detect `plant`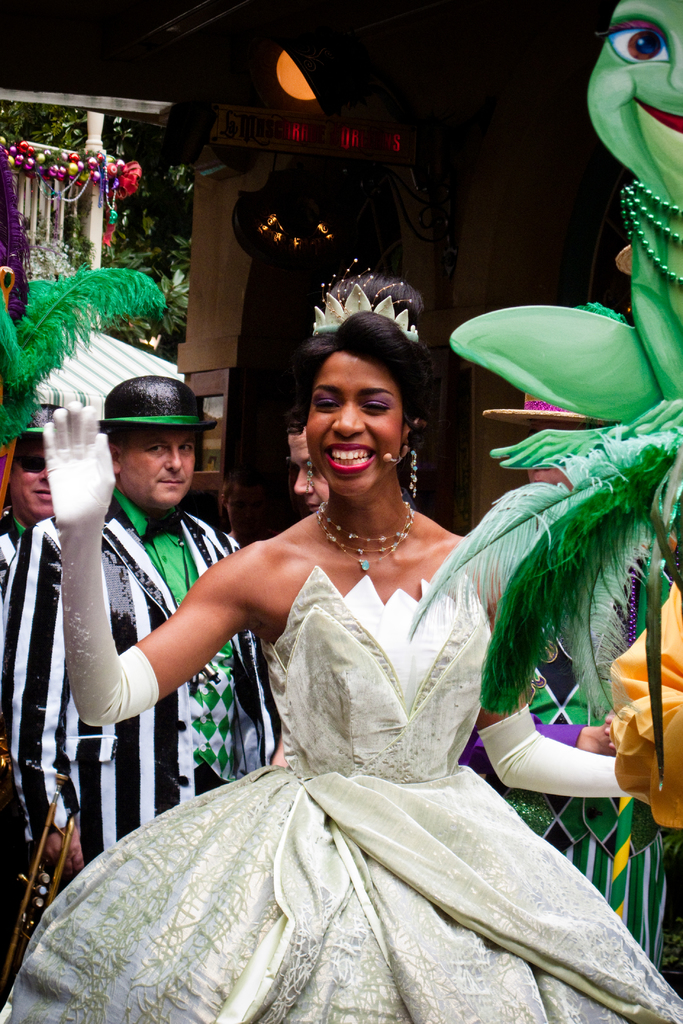
select_region(63, 219, 193, 339)
